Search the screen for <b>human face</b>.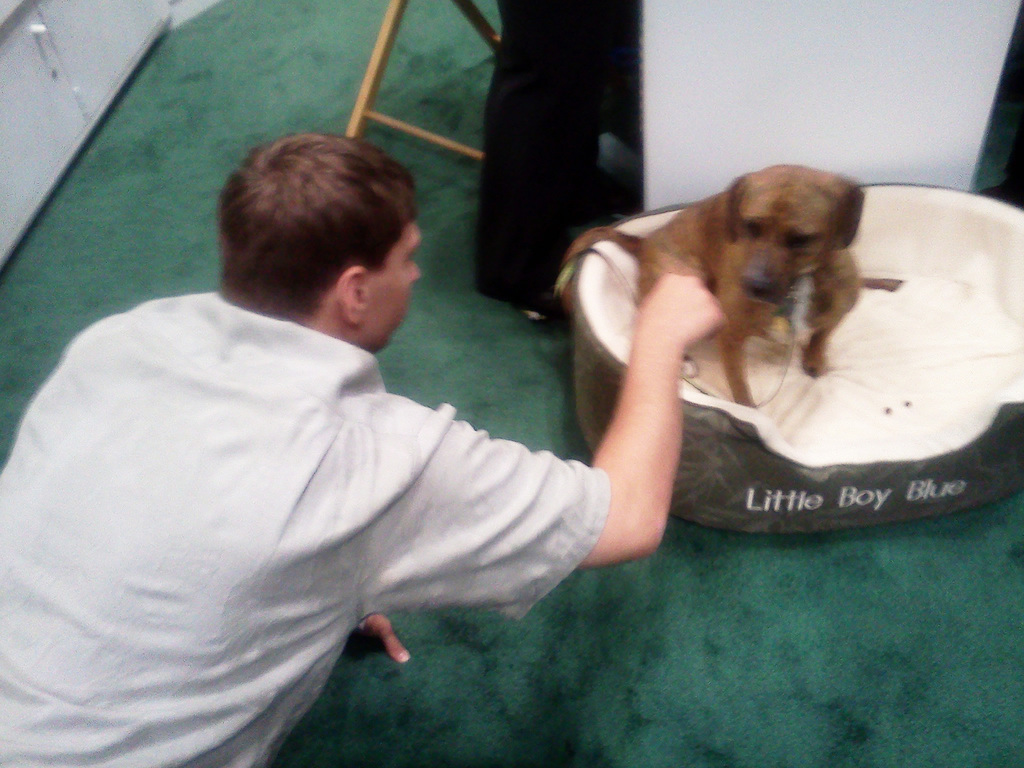
Found at x1=368, y1=221, x2=420, y2=347.
